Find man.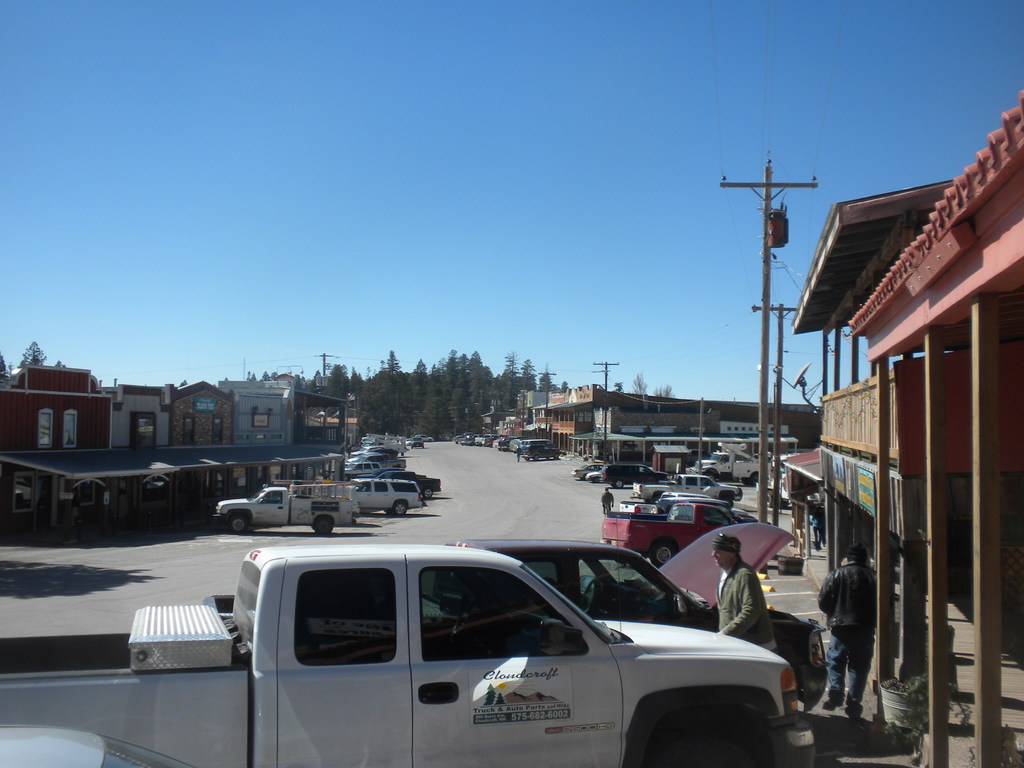
left=810, top=537, right=887, bottom=713.
